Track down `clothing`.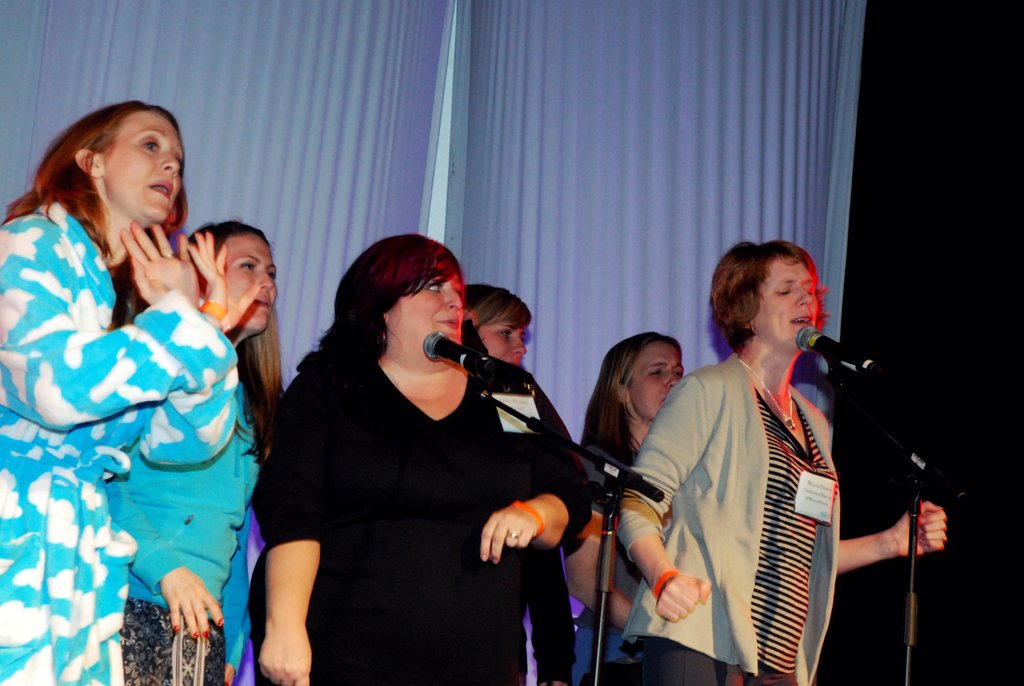
Tracked to select_region(580, 449, 642, 685).
